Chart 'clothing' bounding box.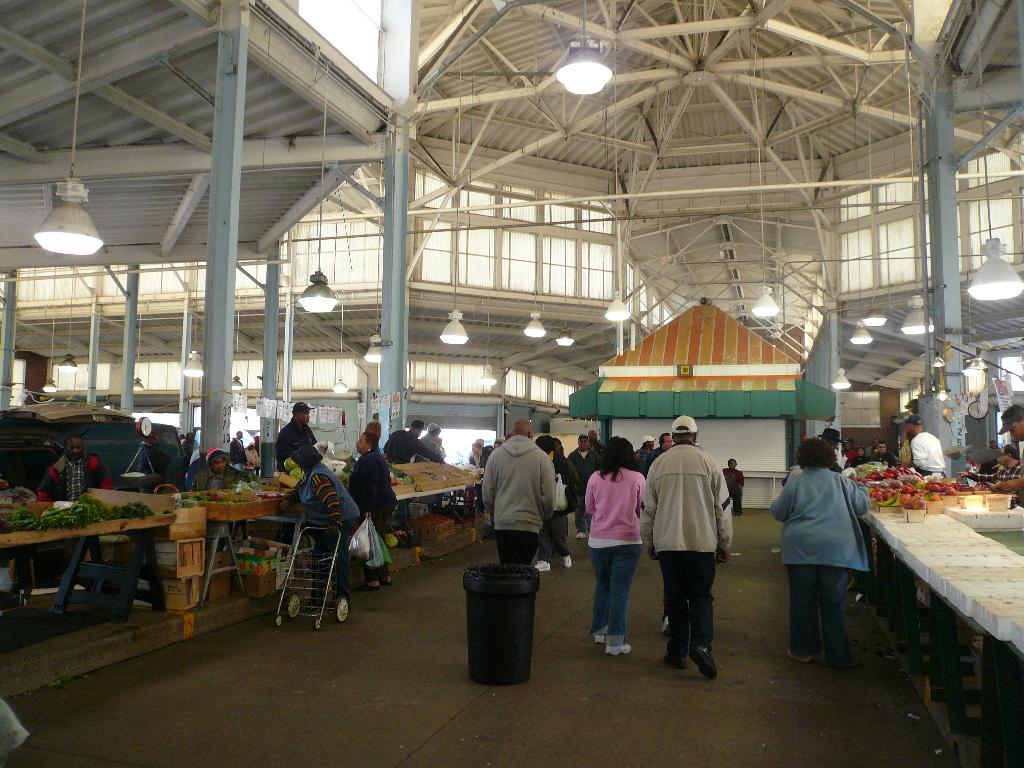
Charted: locate(413, 436, 436, 460).
